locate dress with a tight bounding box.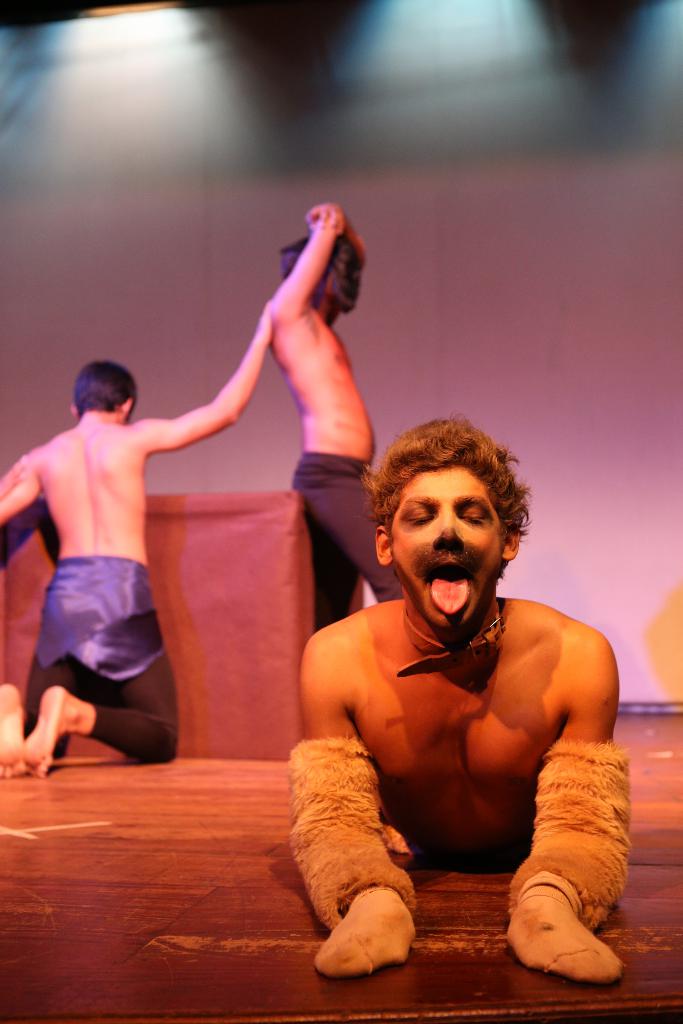
x1=292, y1=446, x2=402, y2=623.
